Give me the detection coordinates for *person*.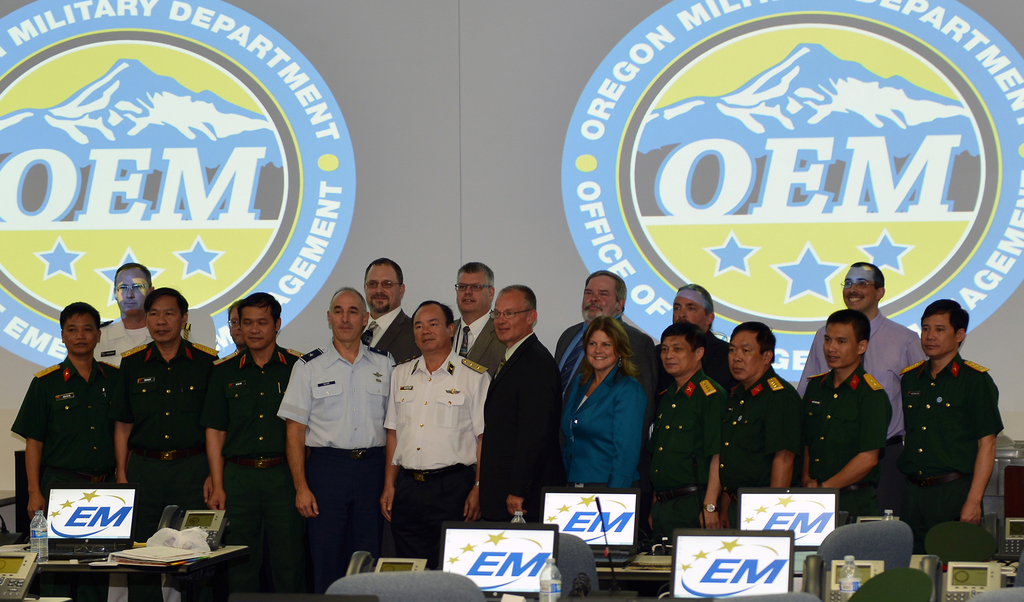
(655, 281, 744, 407).
